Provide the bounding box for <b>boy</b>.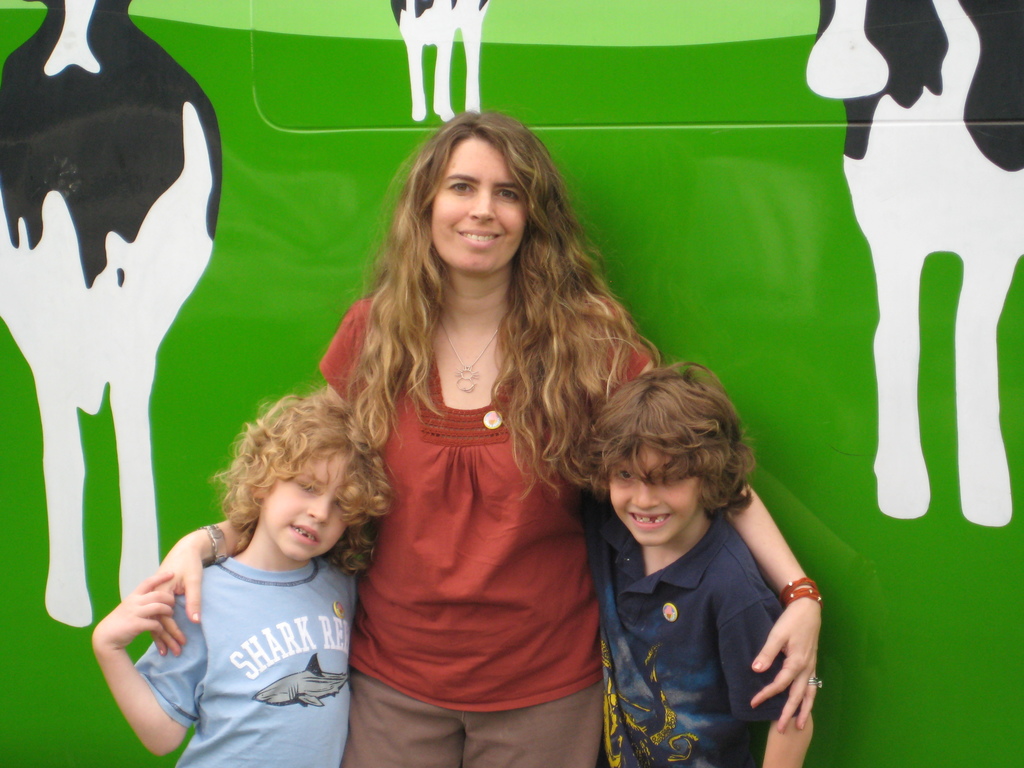
(x1=86, y1=390, x2=356, y2=767).
